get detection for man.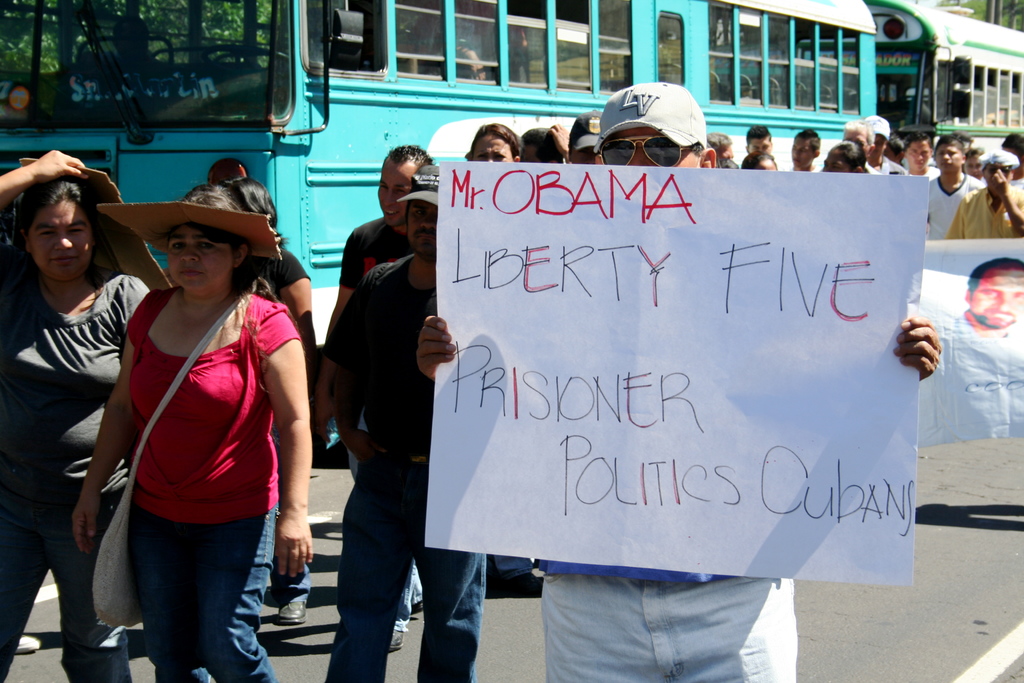
Detection: {"left": 418, "top": 78, "right": 941, "bottom": 682}.
